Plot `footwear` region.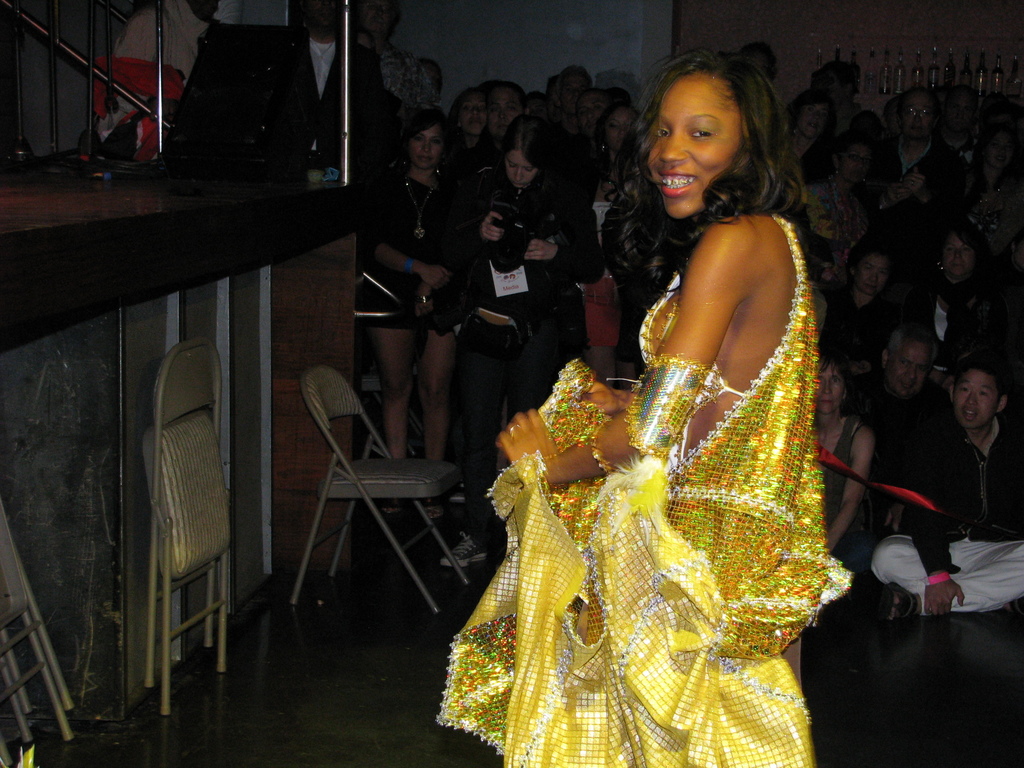
Plotted at <bbox>442, 529, 486, 563</bbox>.
